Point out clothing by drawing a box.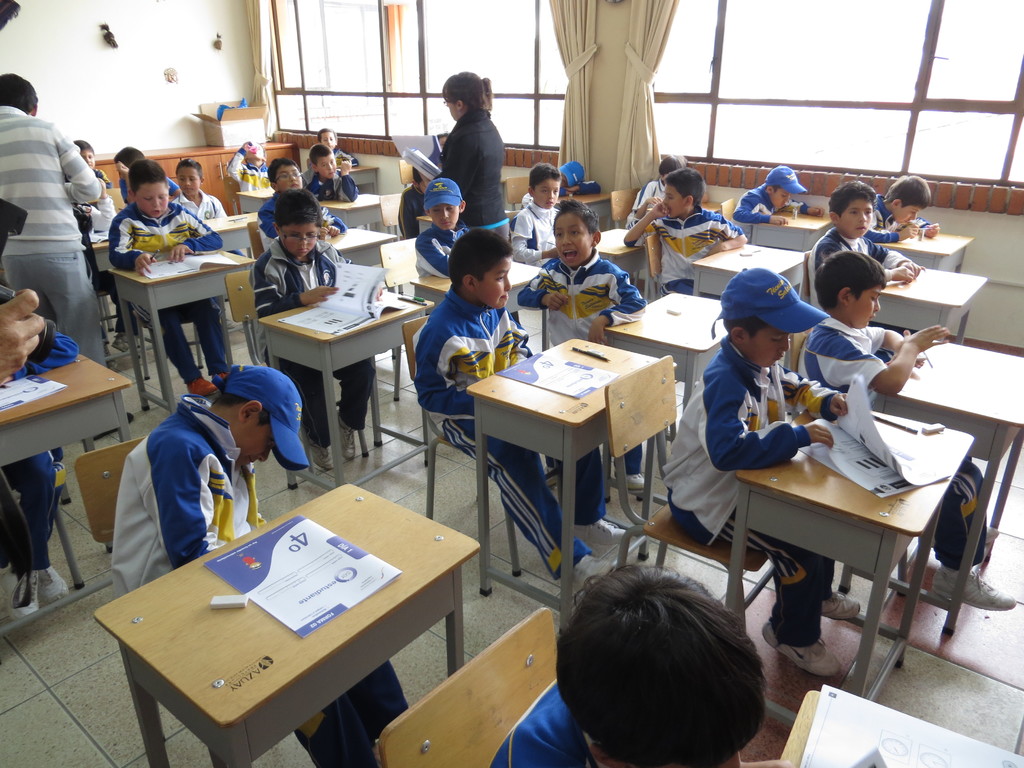
{"left": 227, "top": 142, "right": 275, "bottom": 189}.
